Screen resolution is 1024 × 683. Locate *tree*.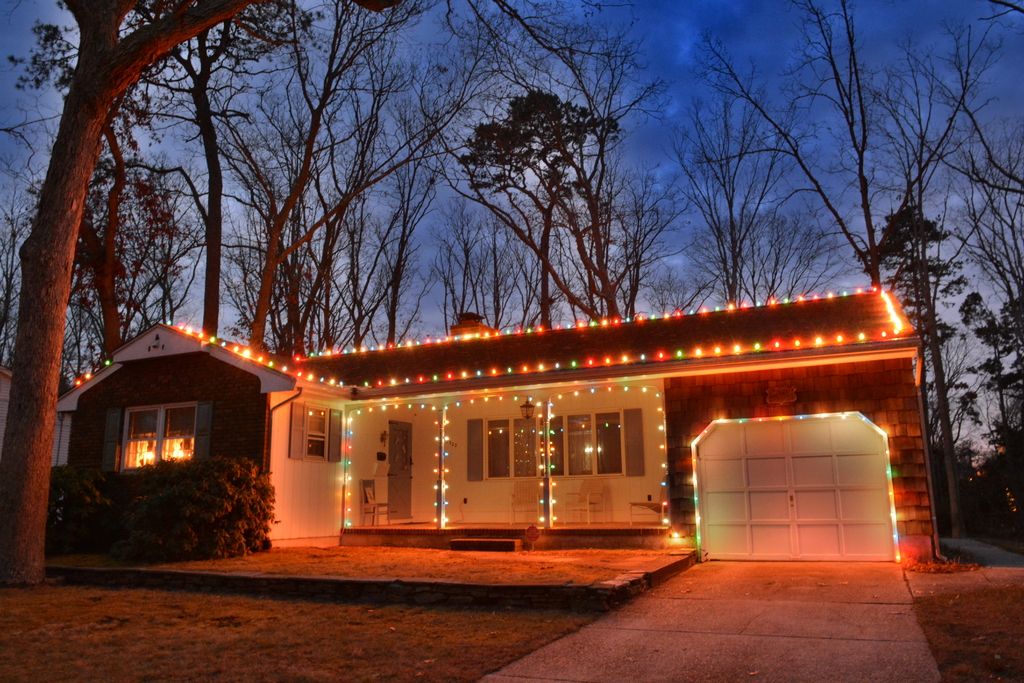
left=687, top=115, right=856, bottom=302.
